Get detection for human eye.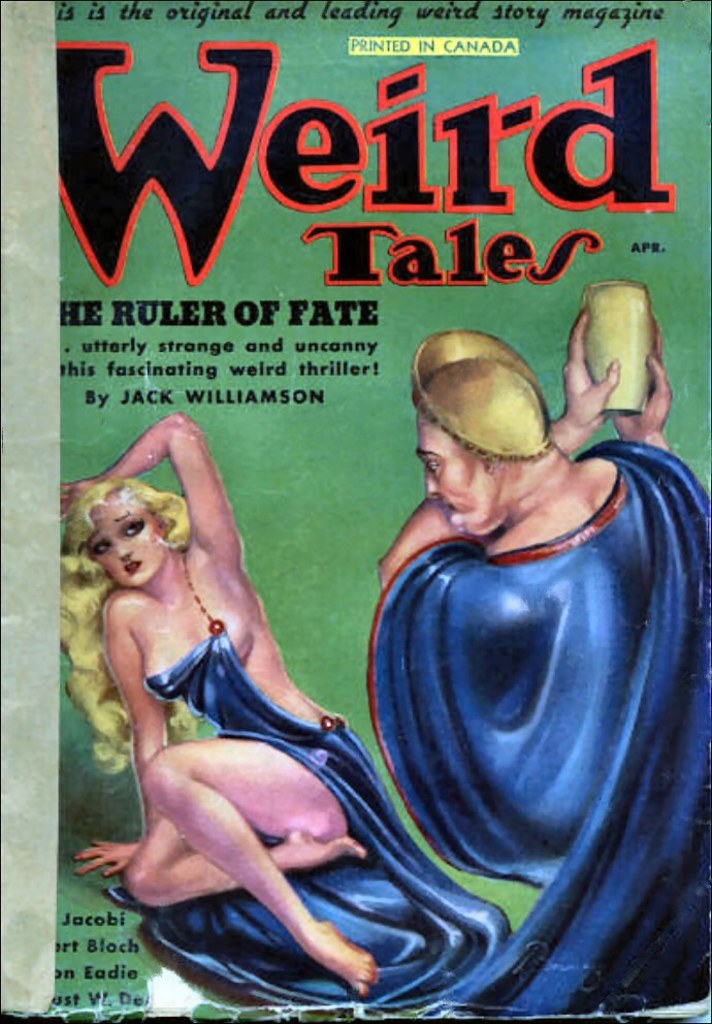
Detection: {"x1": 426, "y1": 460, "x2": 439, "y2": 475}.
